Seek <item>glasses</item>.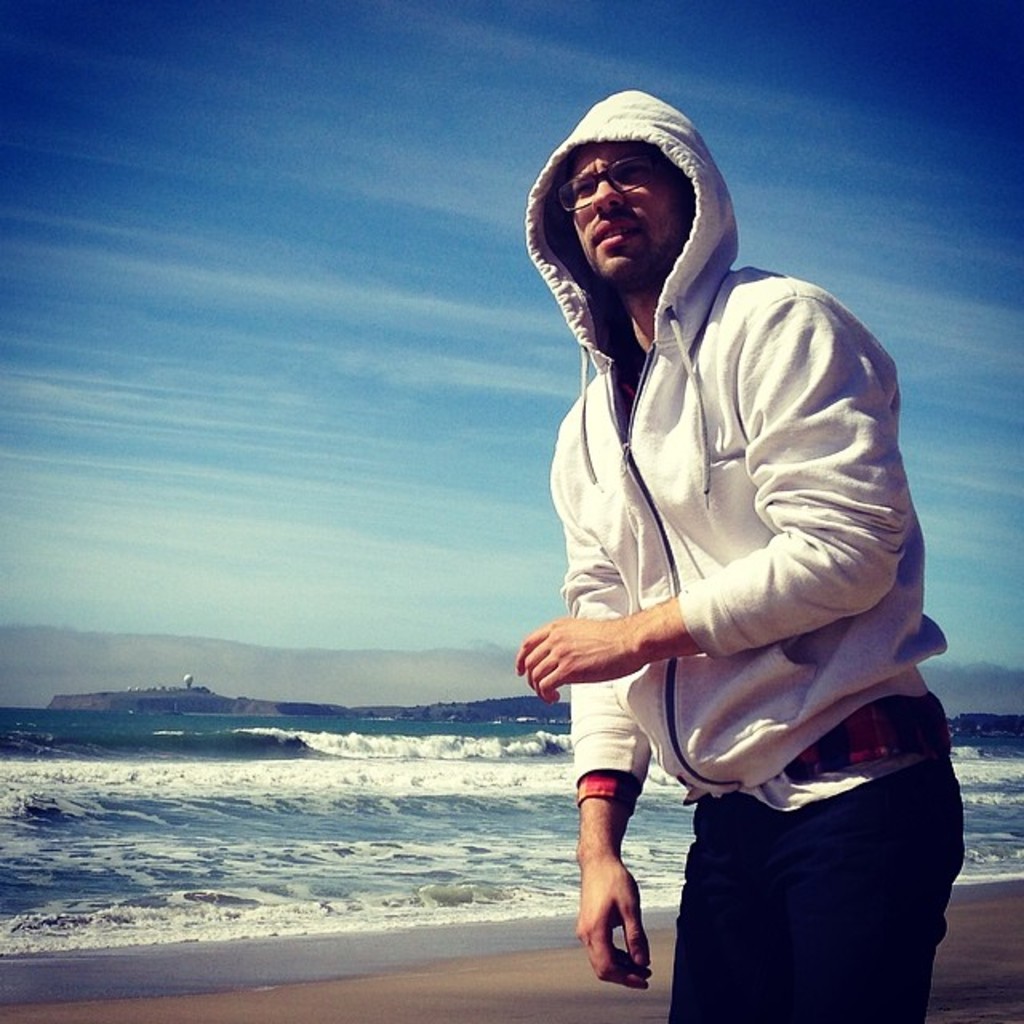
bbox=(552, 154, 666, 210).
